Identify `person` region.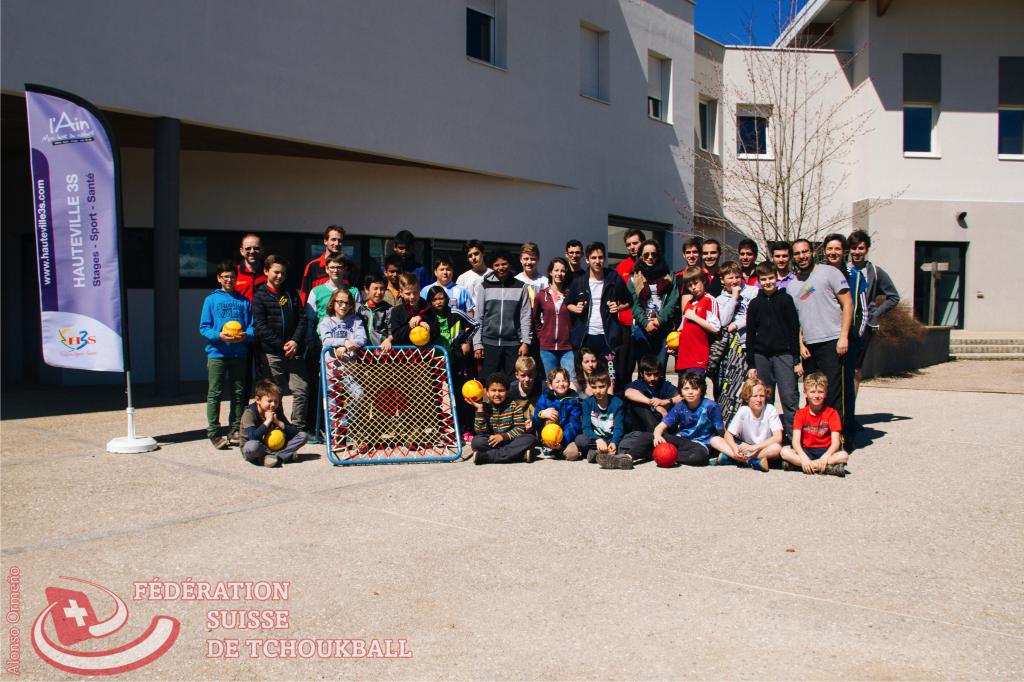
Region: left=706, top=374, right=786, bottom=473.
